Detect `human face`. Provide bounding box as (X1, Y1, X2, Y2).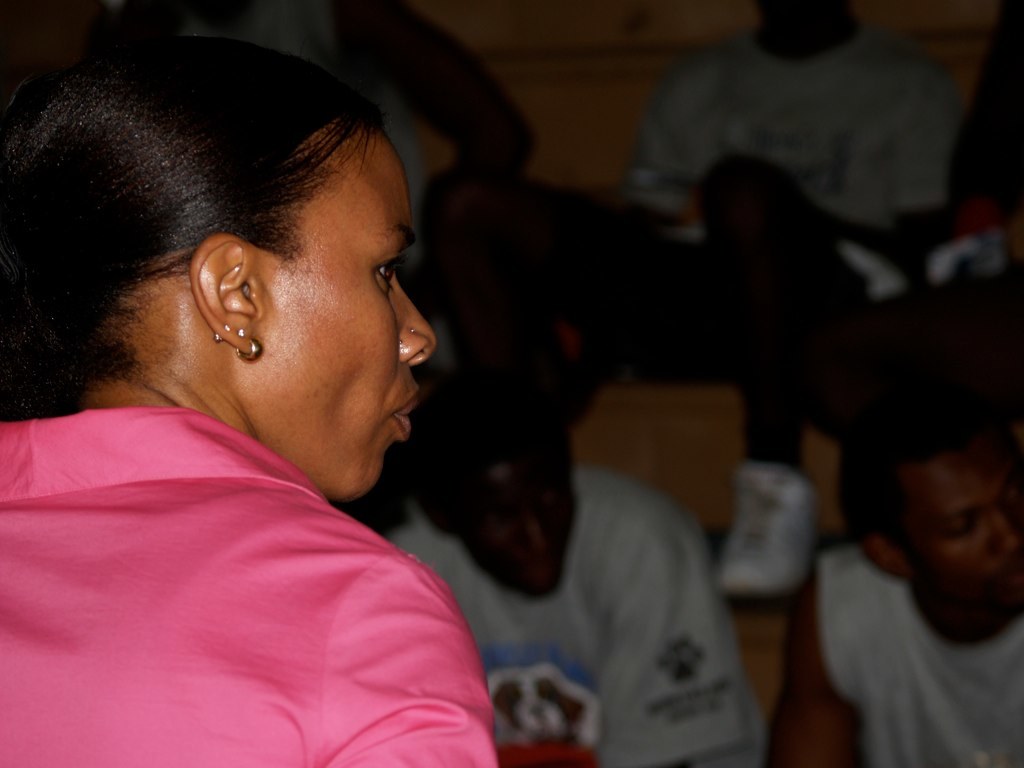
(898, 447, 1023, 607).
